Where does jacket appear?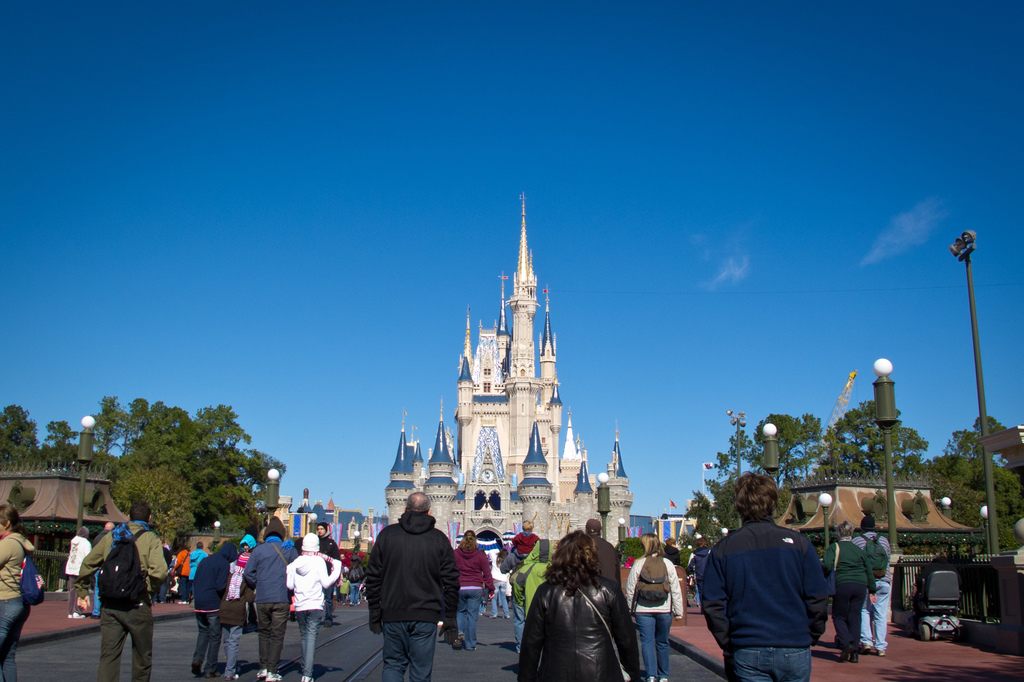
Appears at region(283, 534, 341, 614).
